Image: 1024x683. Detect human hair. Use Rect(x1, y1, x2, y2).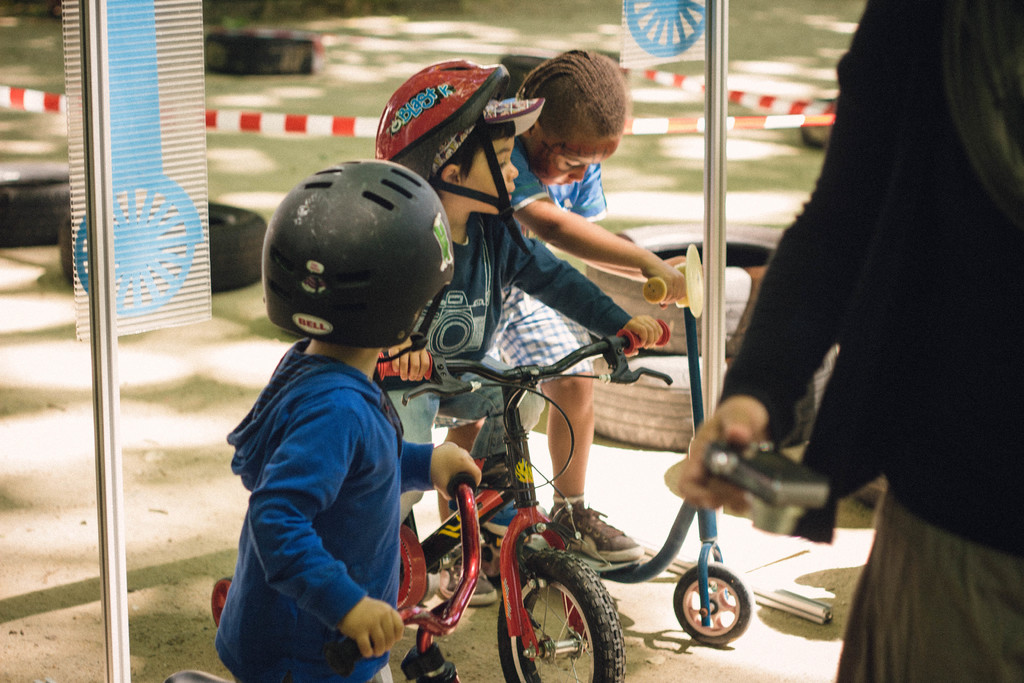
Rect(430, 117, 518, 204).
